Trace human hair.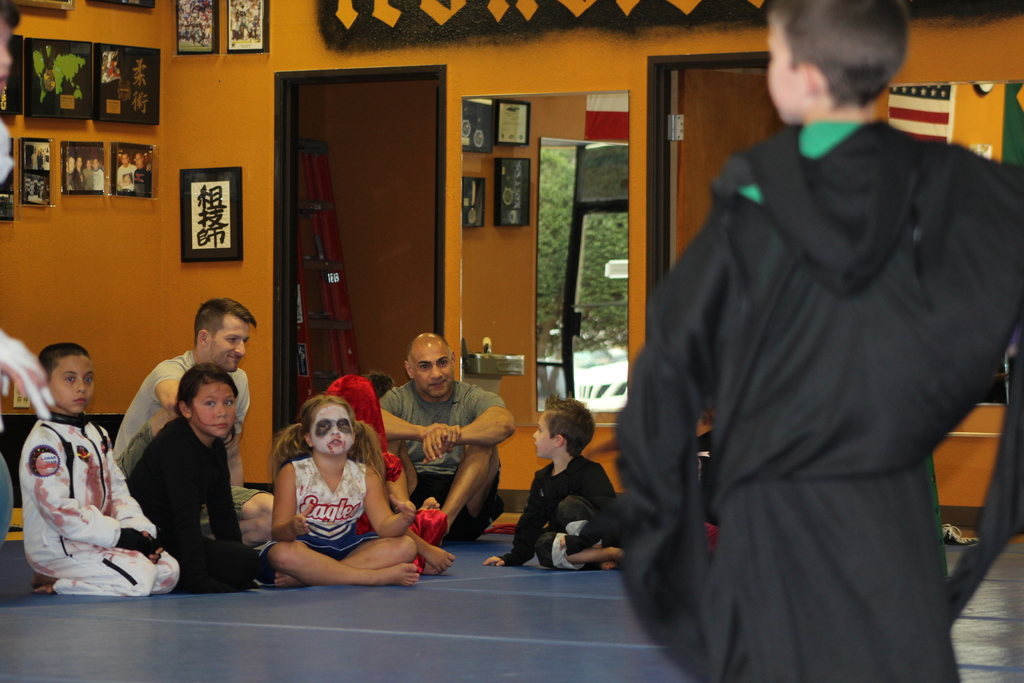
Traced to 191:297:259:350.
